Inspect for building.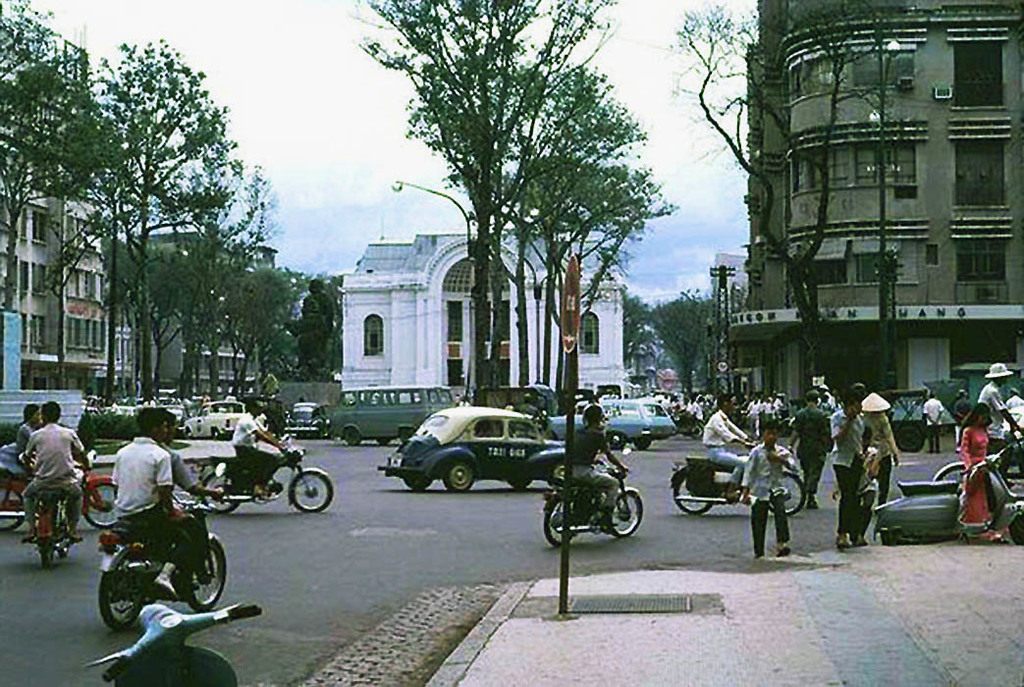
Inspection: 48,174,104,393.
